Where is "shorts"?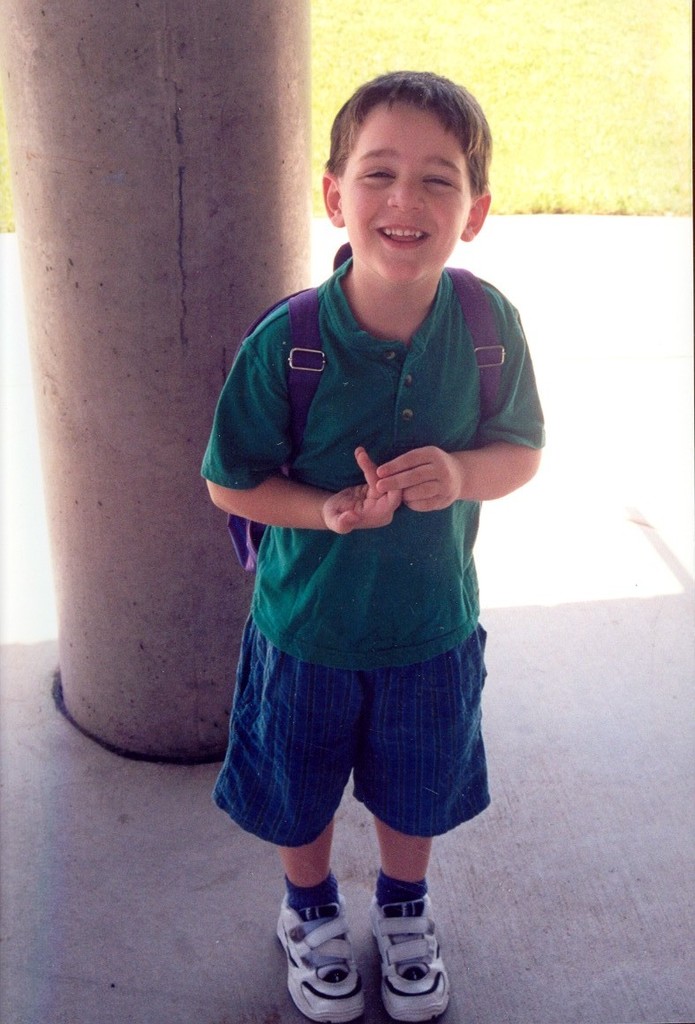
<box>232,579,504,858</box>.
